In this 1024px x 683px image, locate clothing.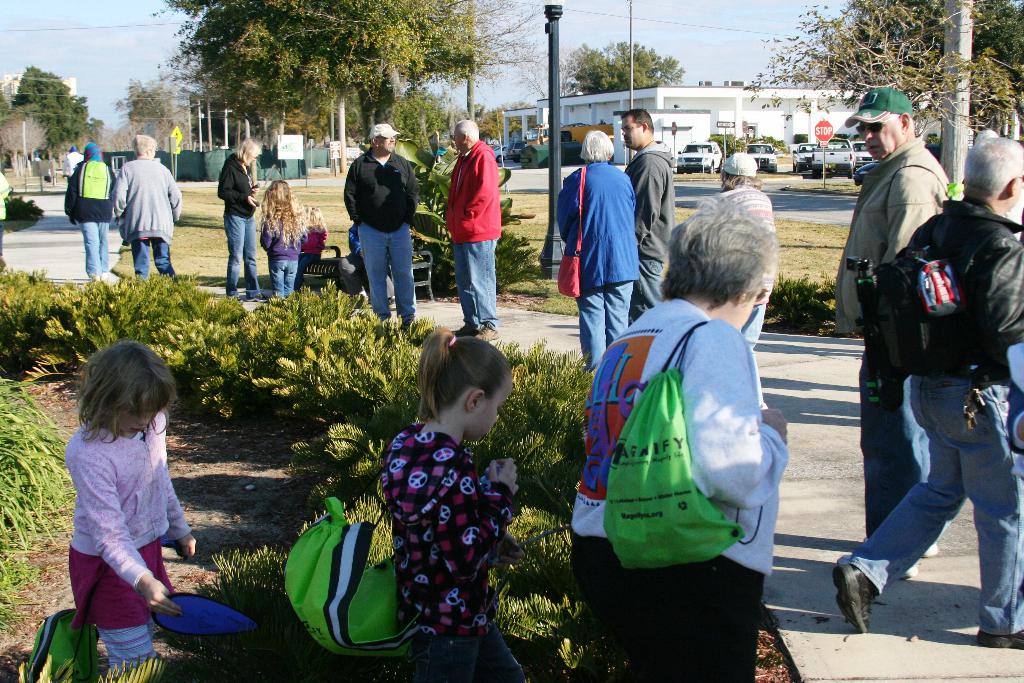
Bounding box: x1=296, y1=218, x2=330, y2=262.
